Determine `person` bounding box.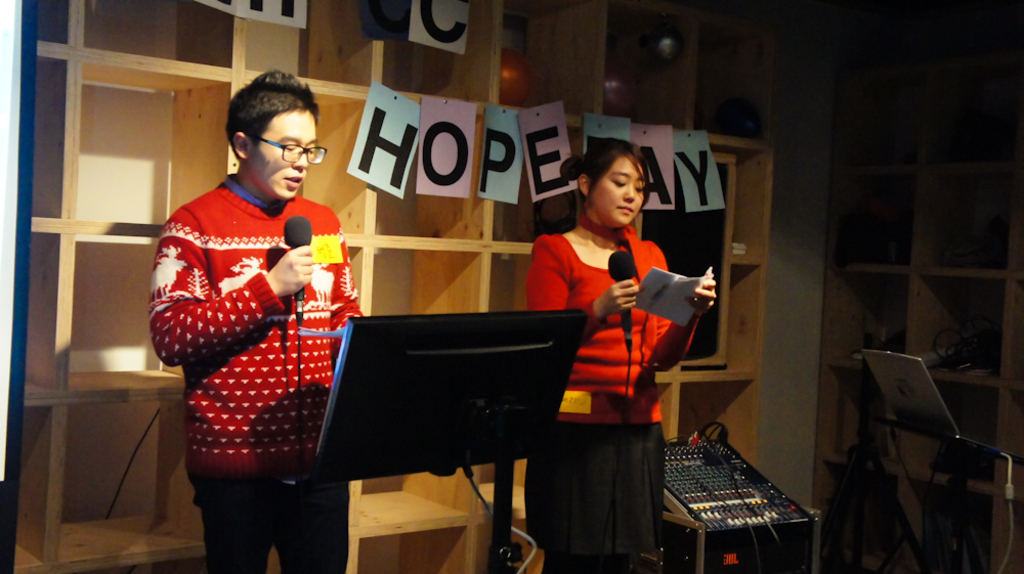
Determined: box=[525, 138, 718, 573].
